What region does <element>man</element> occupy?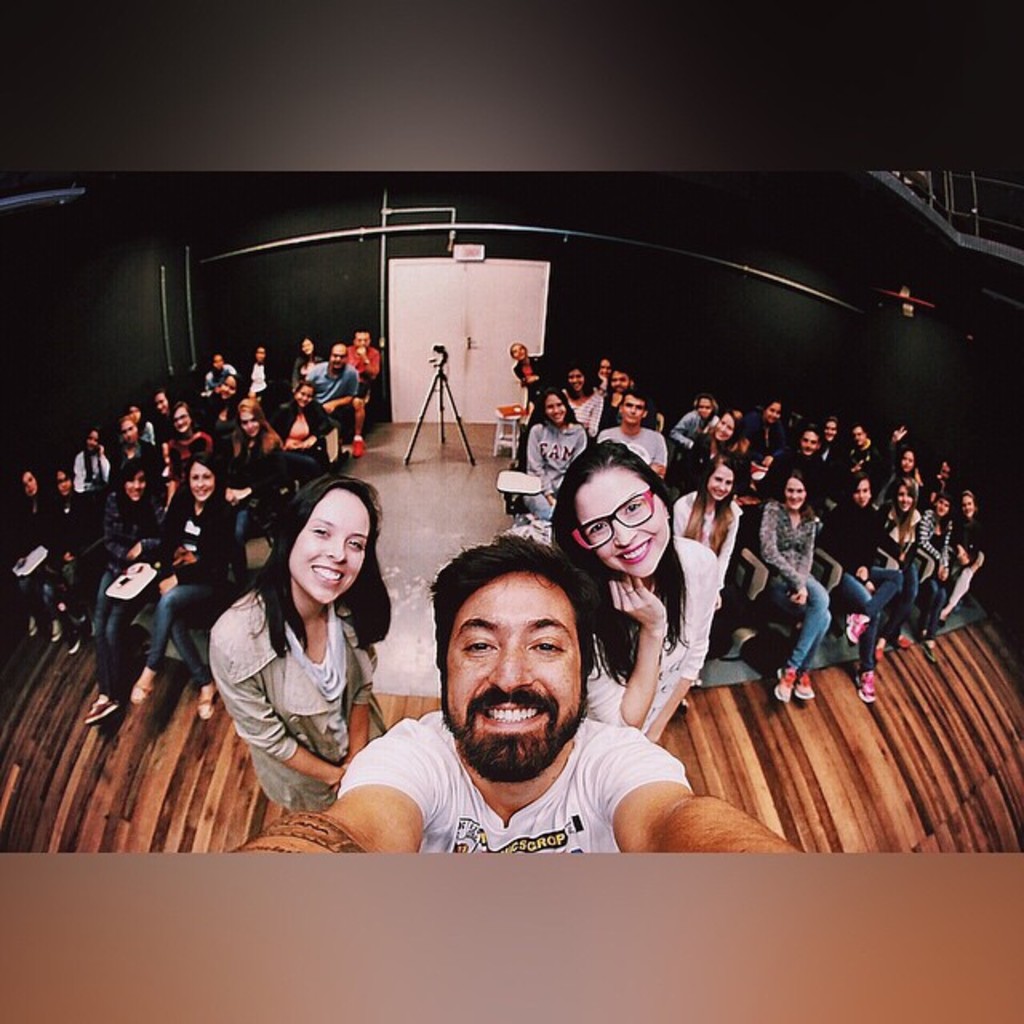
pyautogui.locateOnScreen(765, 432, 832, 493).
